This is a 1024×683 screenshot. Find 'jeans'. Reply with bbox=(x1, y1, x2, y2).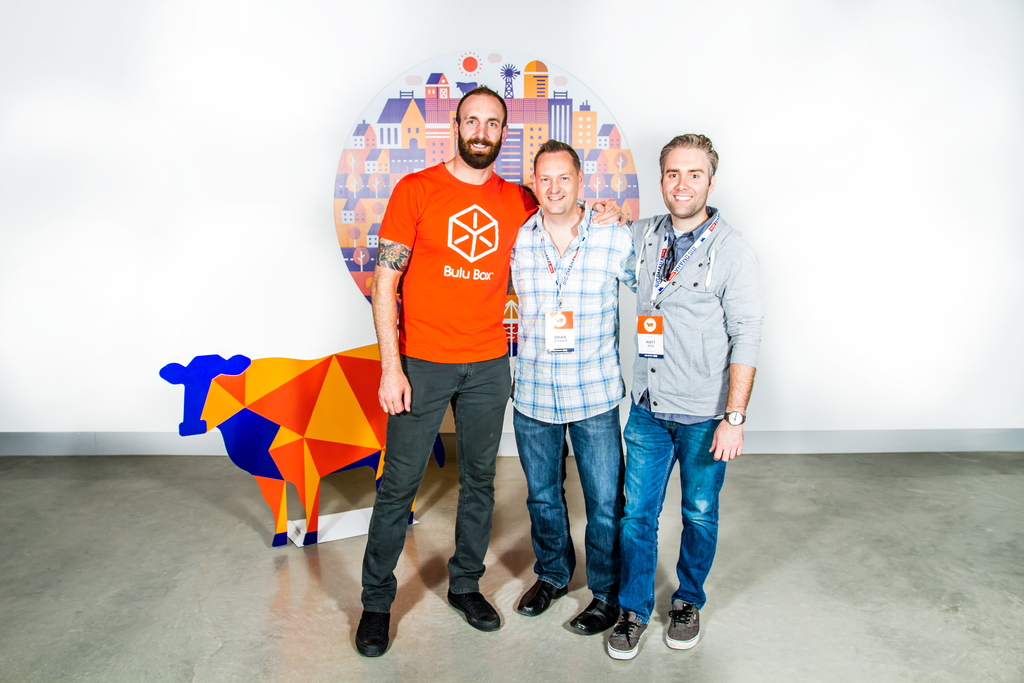
bbox=(516, 406, 629, 608).
